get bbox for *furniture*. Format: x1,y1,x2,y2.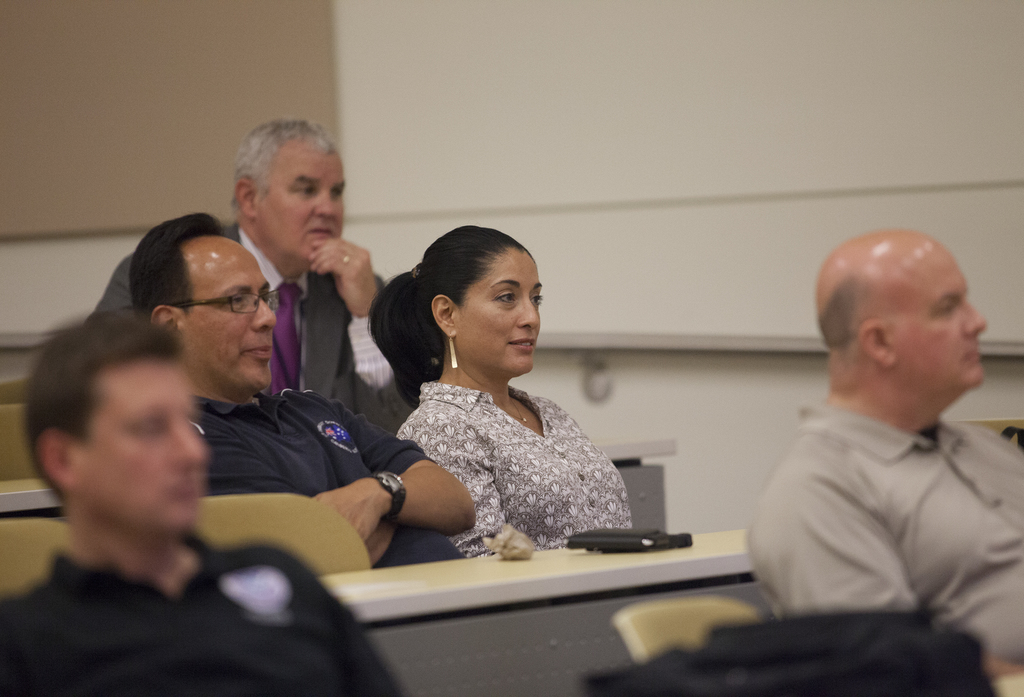
310,525,774,696.
